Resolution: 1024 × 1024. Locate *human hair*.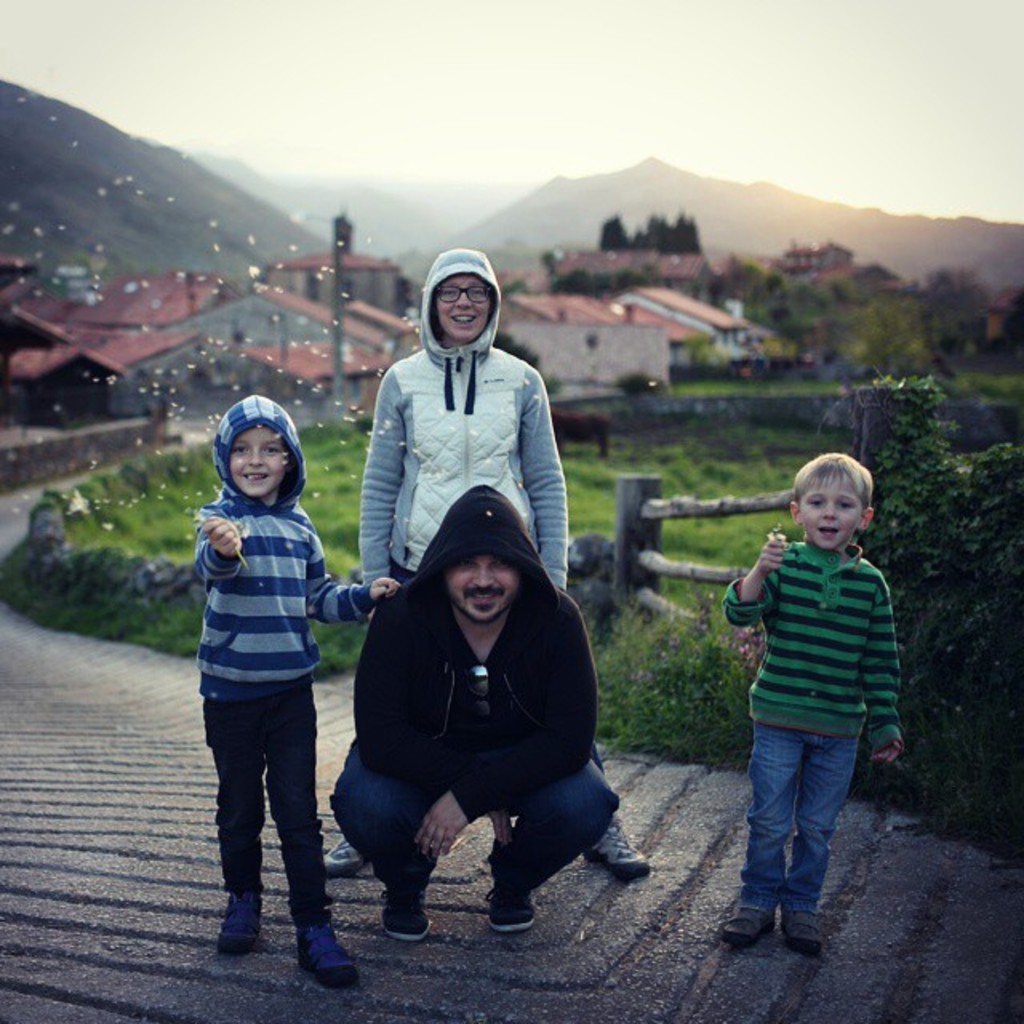
select_region(789, 446, 883, 518).
